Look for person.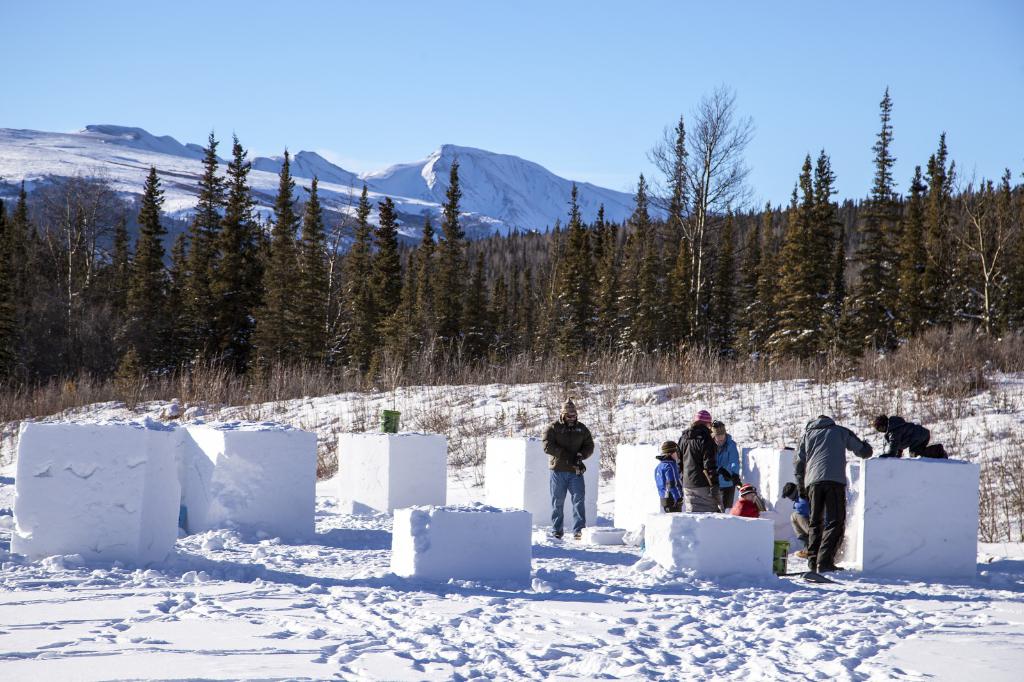
Found: 781:486:828:566.
